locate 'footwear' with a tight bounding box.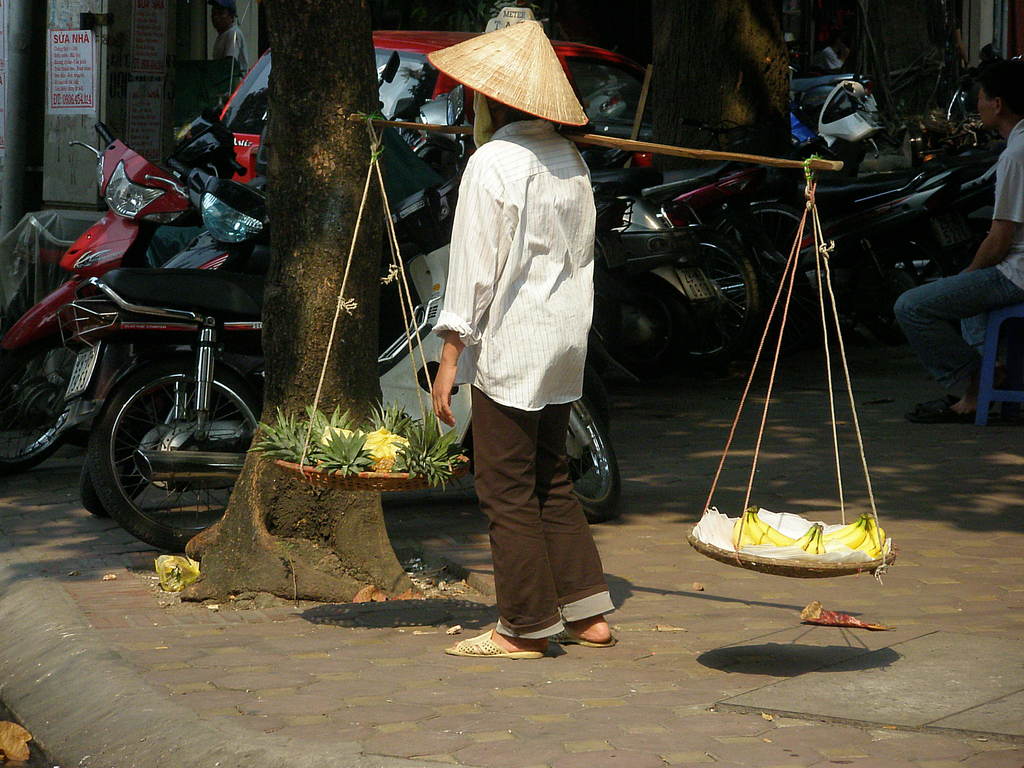
(left=445, top=628, right=546, bottom=660).
